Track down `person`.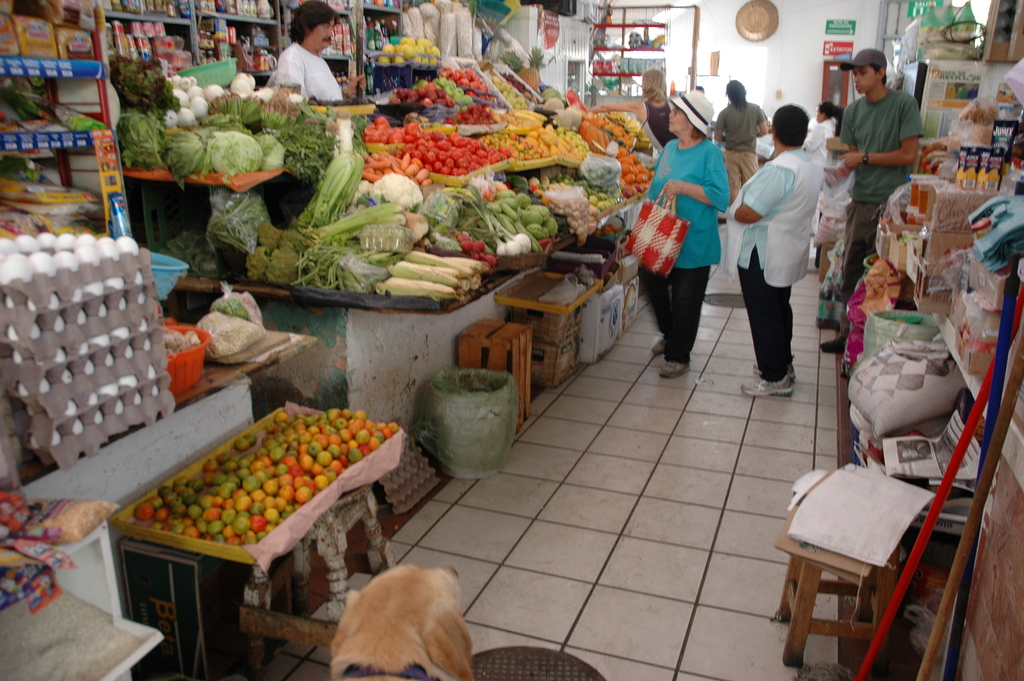
Tracked to 717, 76, 771, 204.
